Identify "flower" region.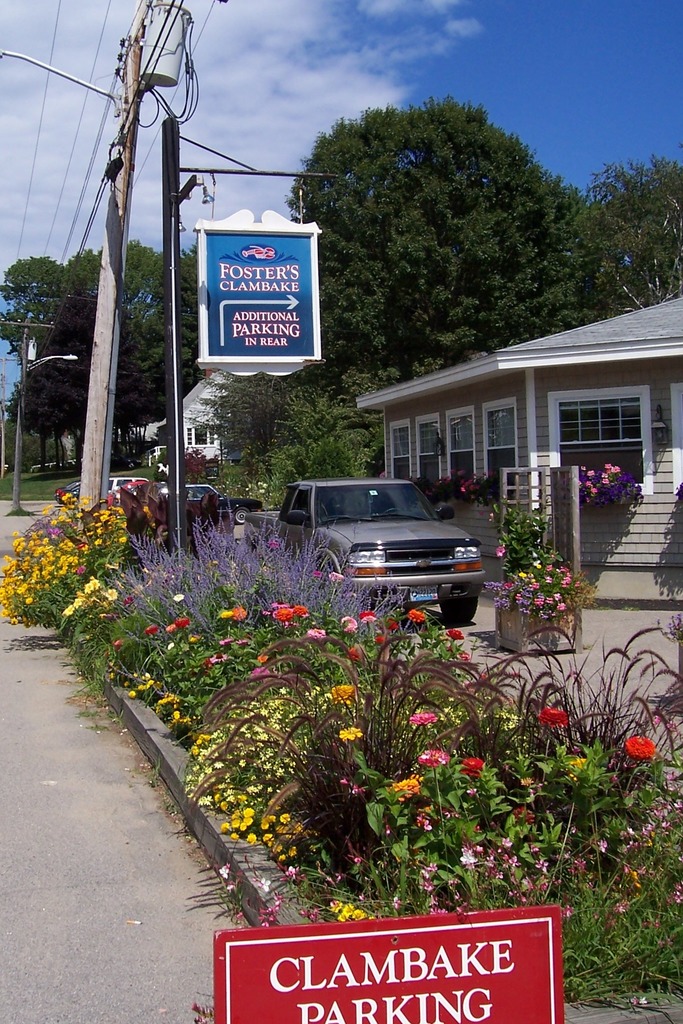
Region: box(185, 634, 197, 643).
